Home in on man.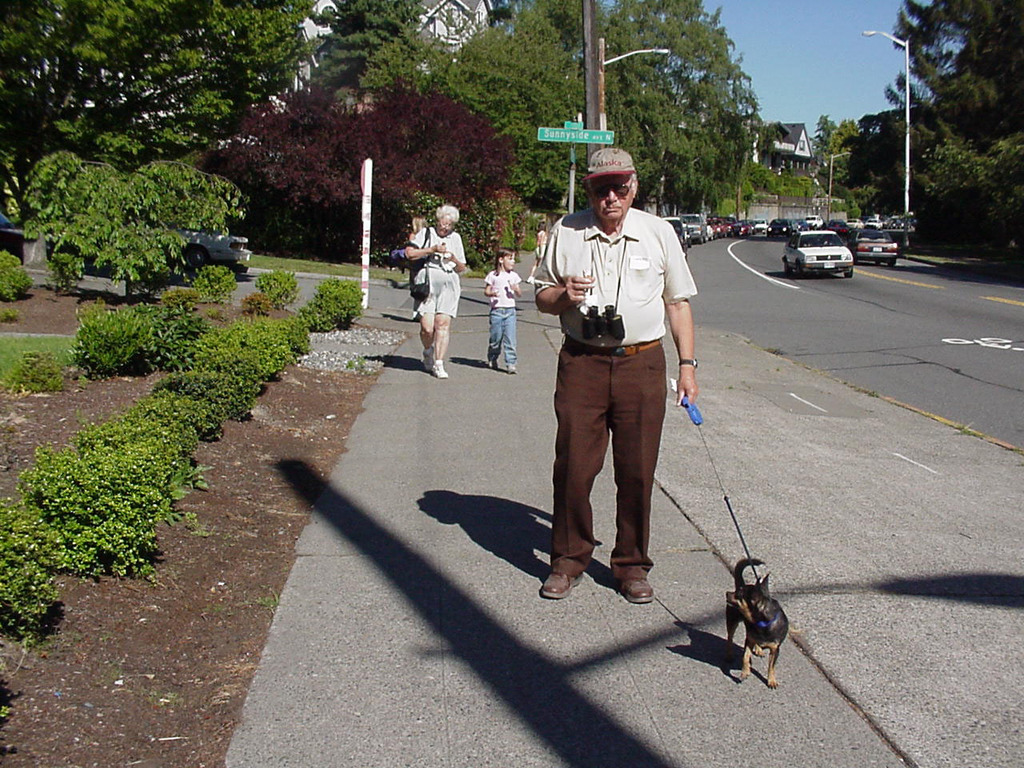
Homed in at l=529, t=153, r=703, b=626.
